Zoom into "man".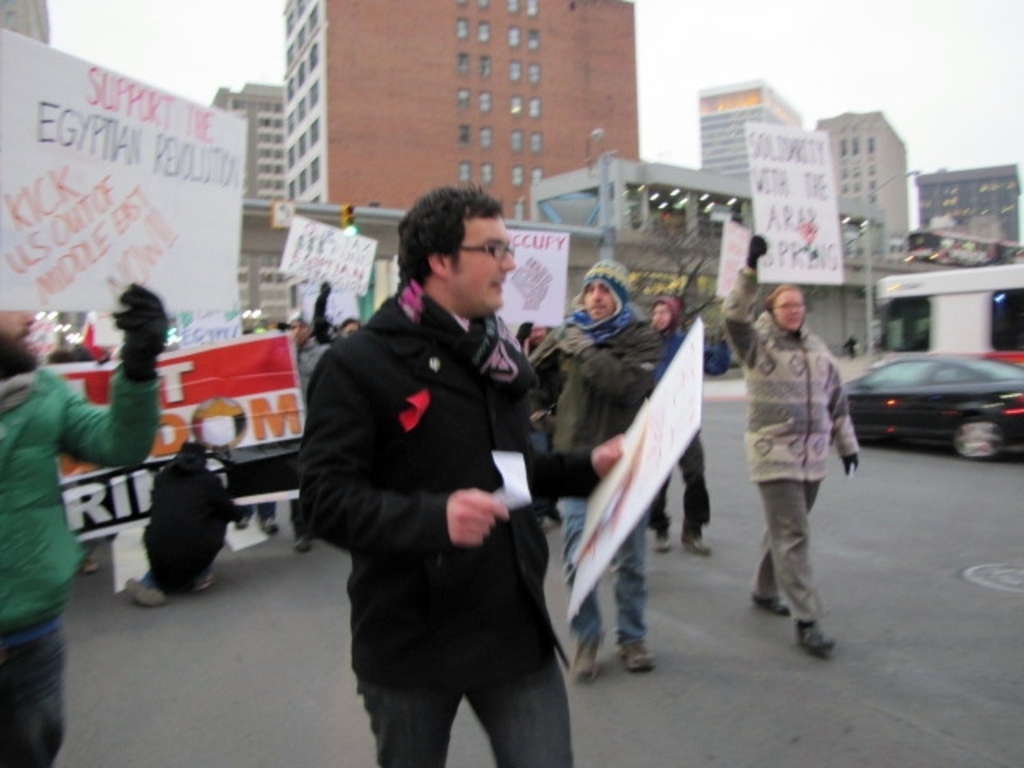
Zoom target: (left=274, top=306, right=331, bottom=558).
